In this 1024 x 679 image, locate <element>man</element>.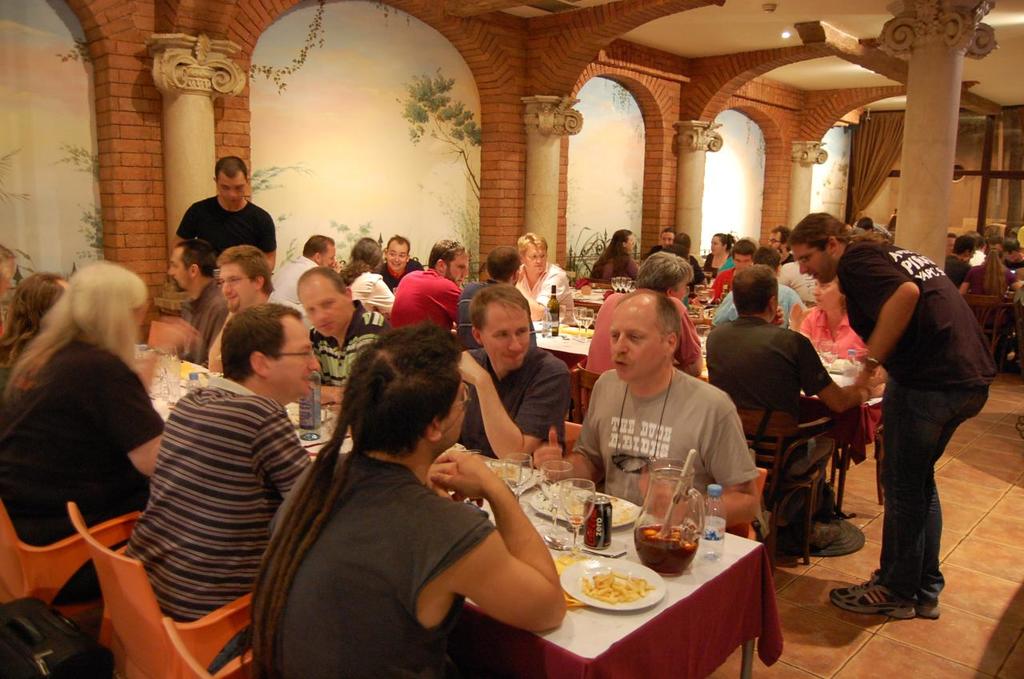
Bounding box: 386 239 469 341.
